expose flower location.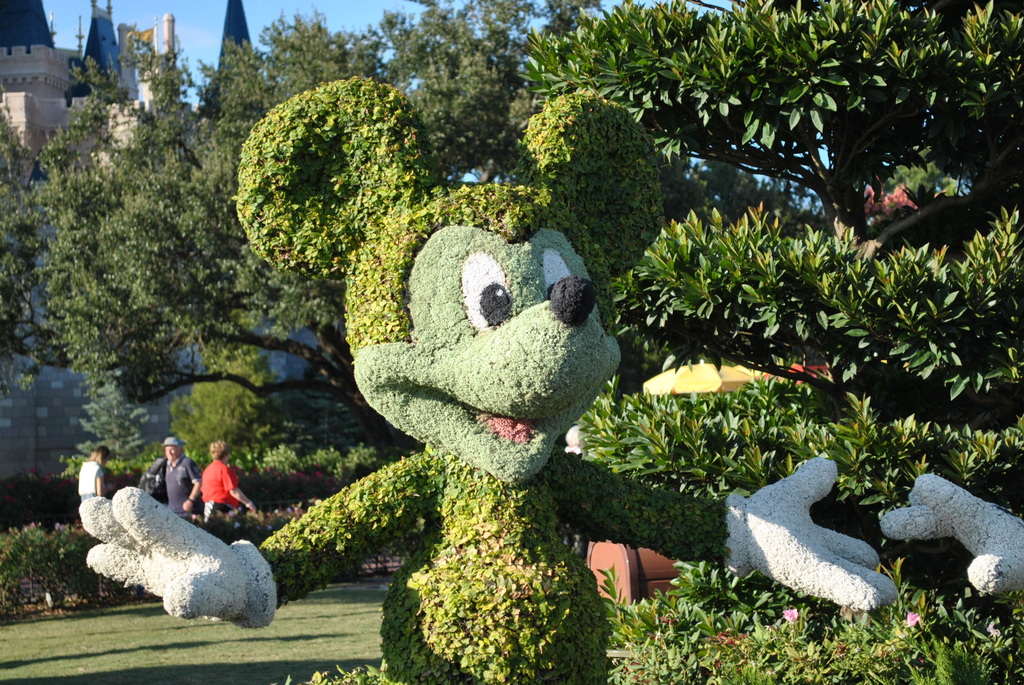
Exposed at <region>985, 619, 1001, 638</region>.
